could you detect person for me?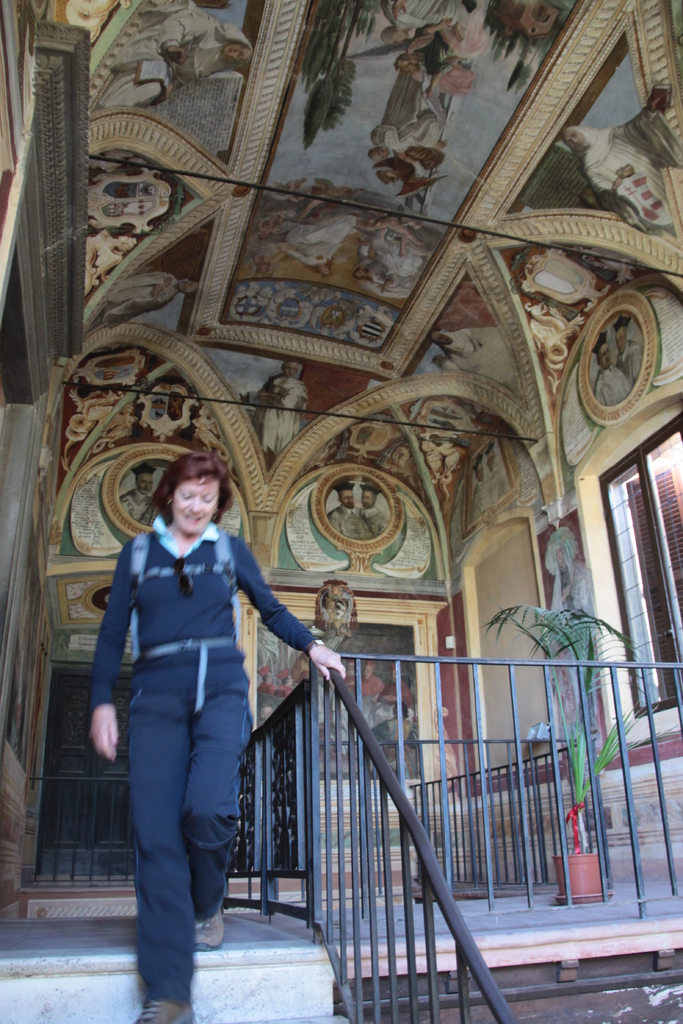
Detection result: bbox(98, 9, 254, 110).
